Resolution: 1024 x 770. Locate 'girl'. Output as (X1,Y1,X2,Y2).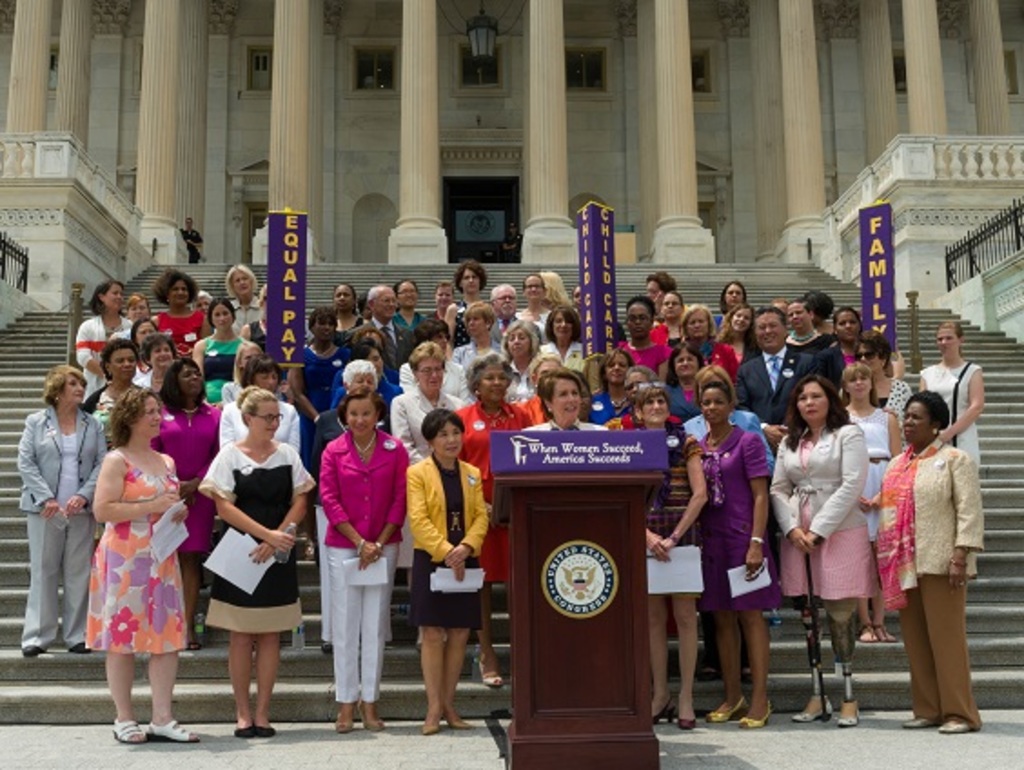
(675,314,734,387).
